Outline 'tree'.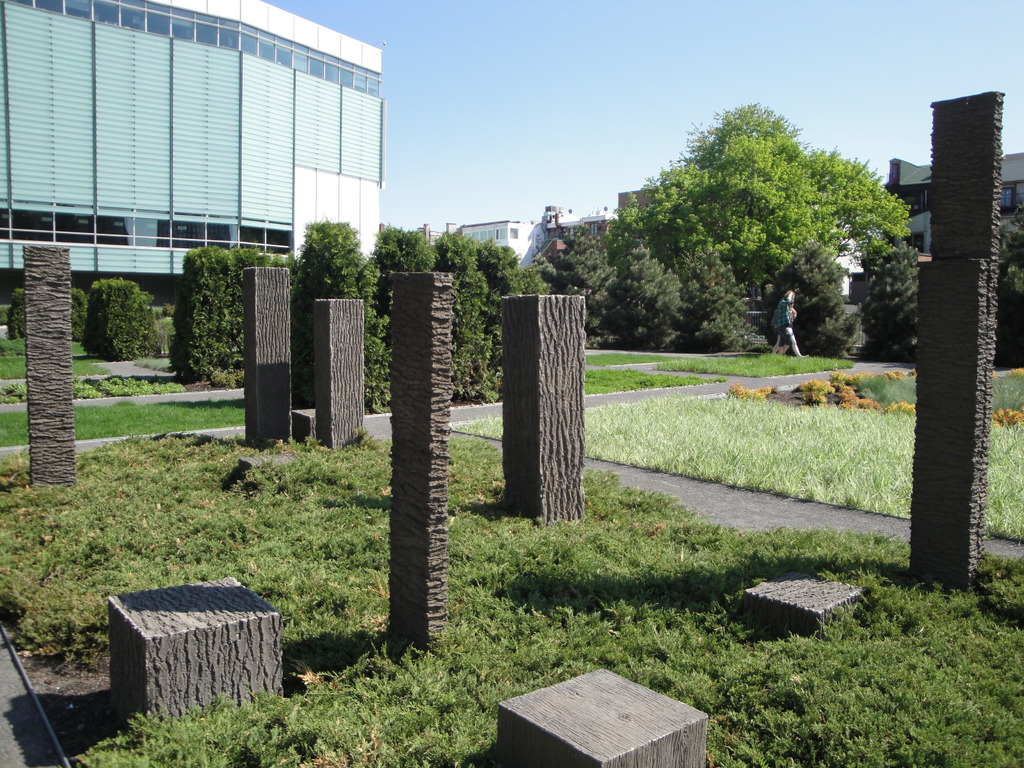
Outline: l=852, t=234, r=924, b=360.
